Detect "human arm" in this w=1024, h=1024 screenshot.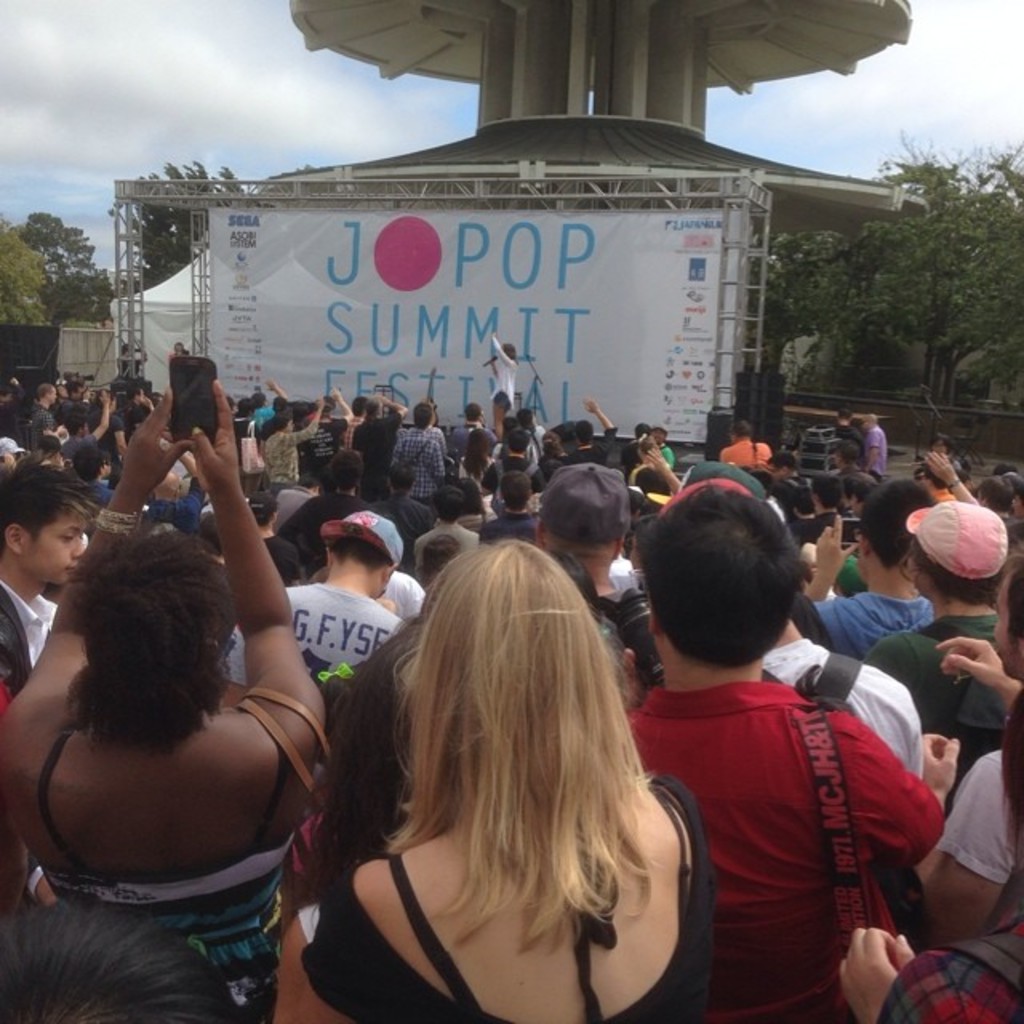
Detection: rect(493, 333, 517, 371).
